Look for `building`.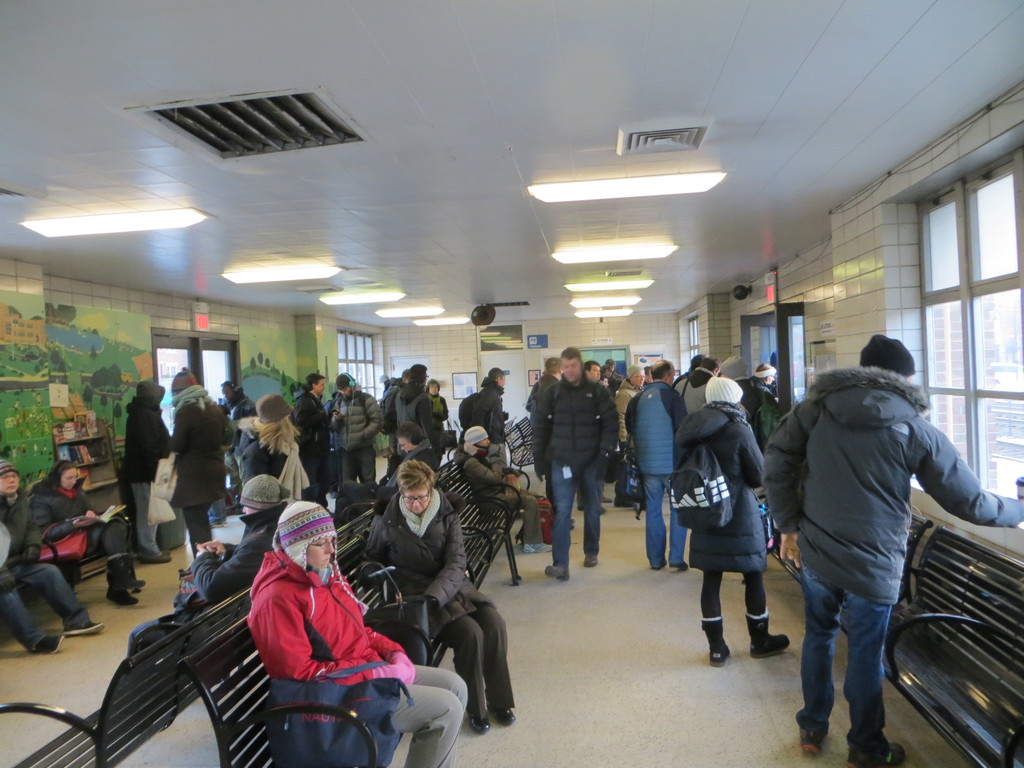
Found: <region>0, 0, 1023, 767</region>.
